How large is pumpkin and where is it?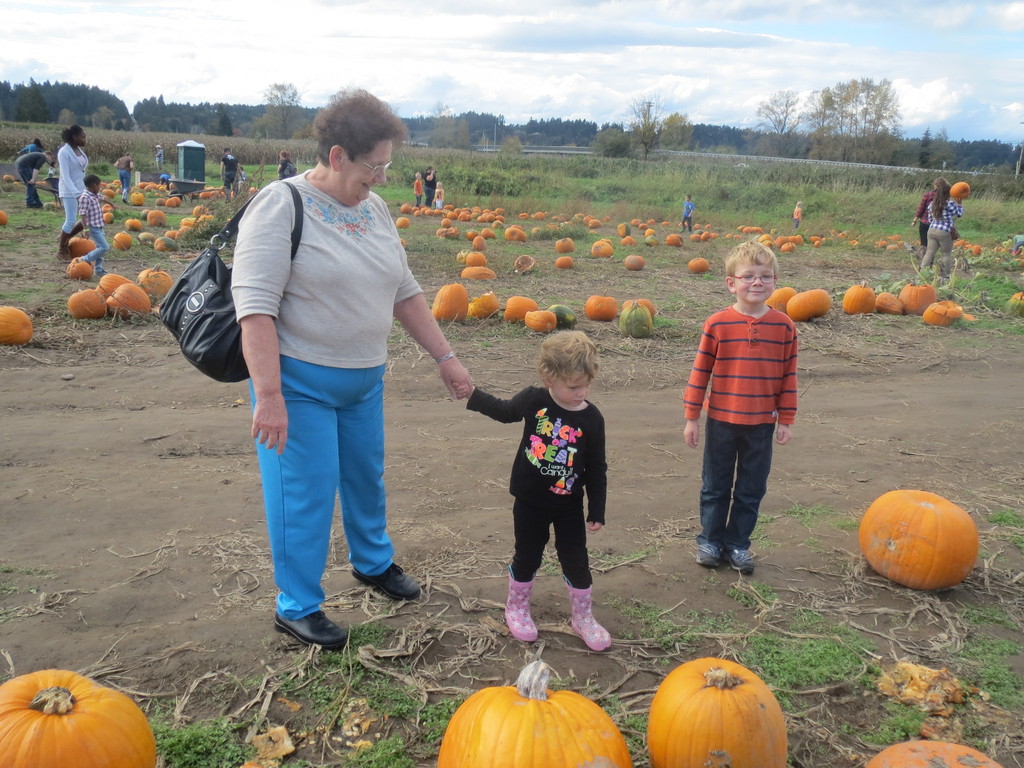
Bounding box: left=435, top=655, right=633, bottom=767.
